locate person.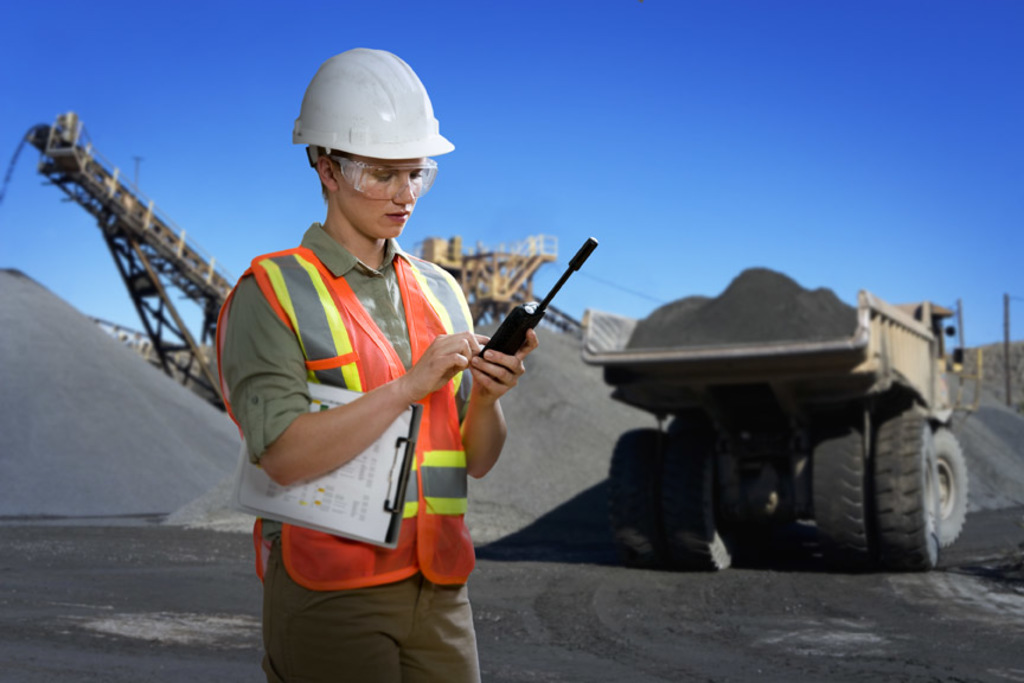
Bounding box: 205:49:540:682.
